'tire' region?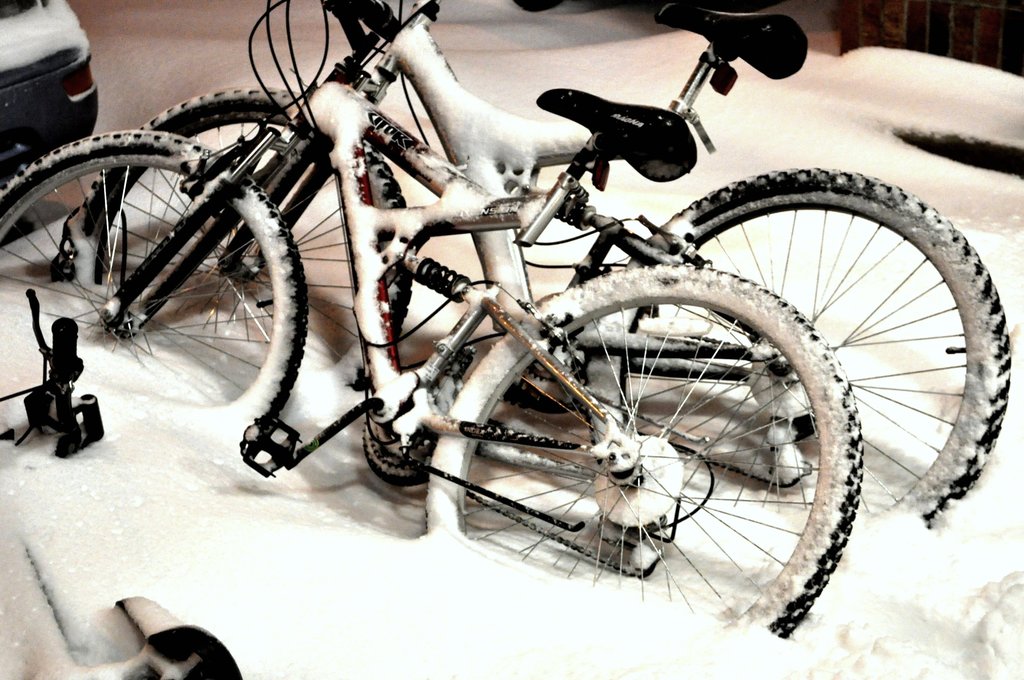
[x1=420, y1=264, x2=862, y2=632]
